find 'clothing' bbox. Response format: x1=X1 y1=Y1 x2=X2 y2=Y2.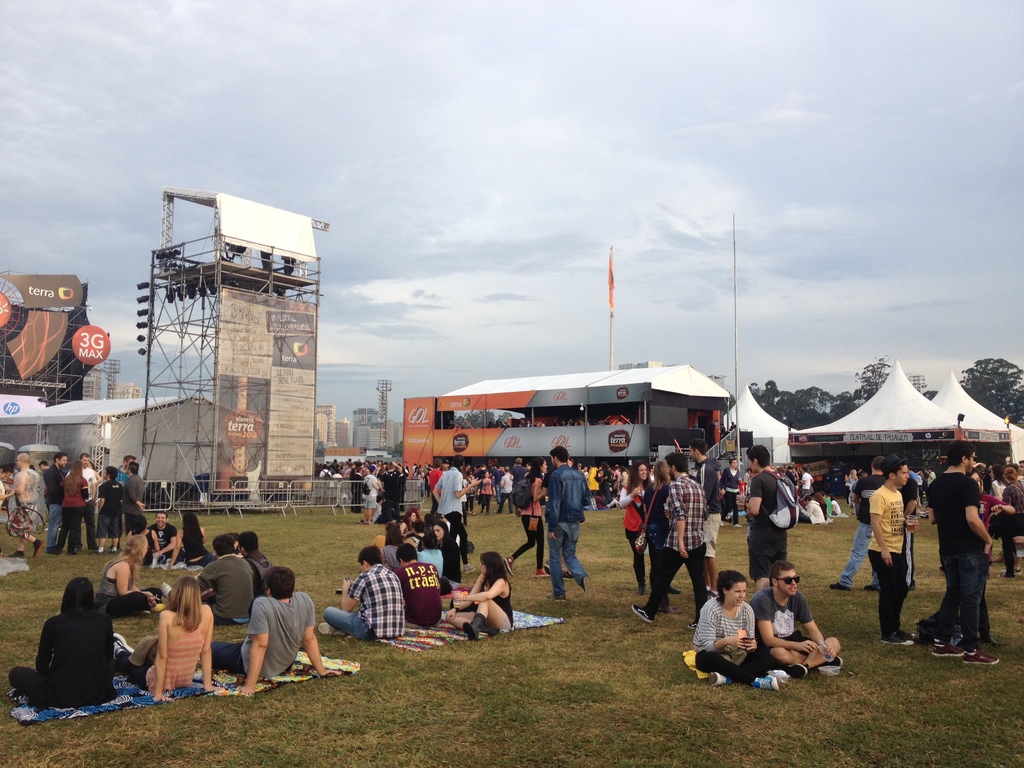
x1=555 y1=528 x2=584 y2=613.
